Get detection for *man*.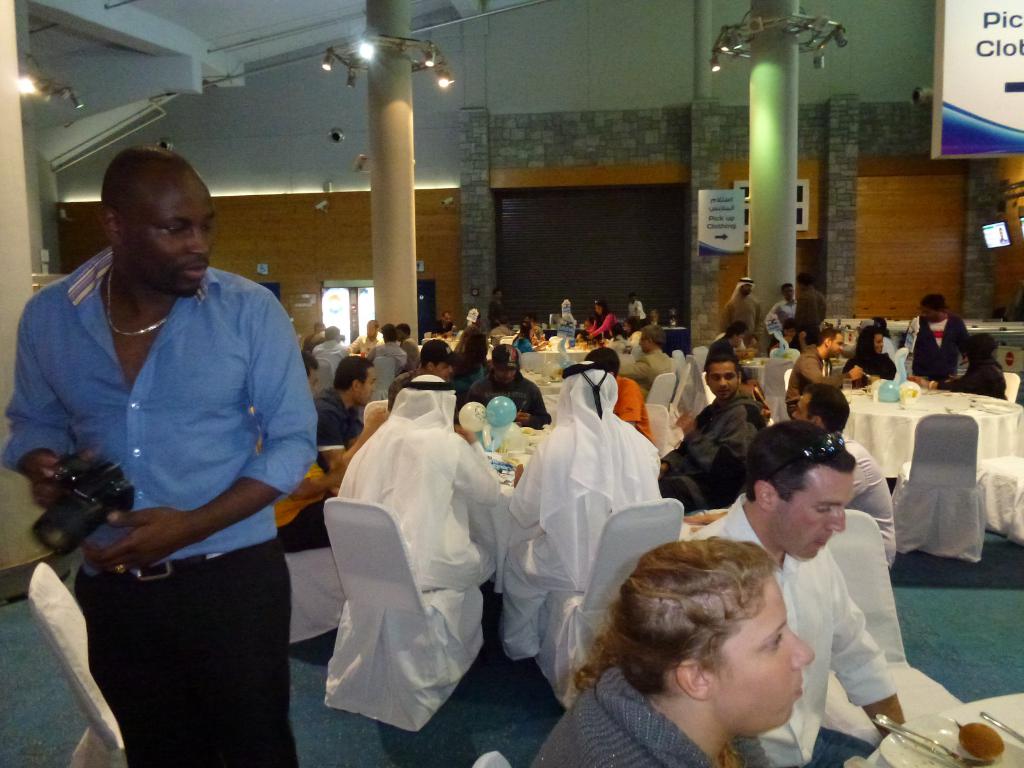
Detection: bbox(900, 295, 970, 388).
